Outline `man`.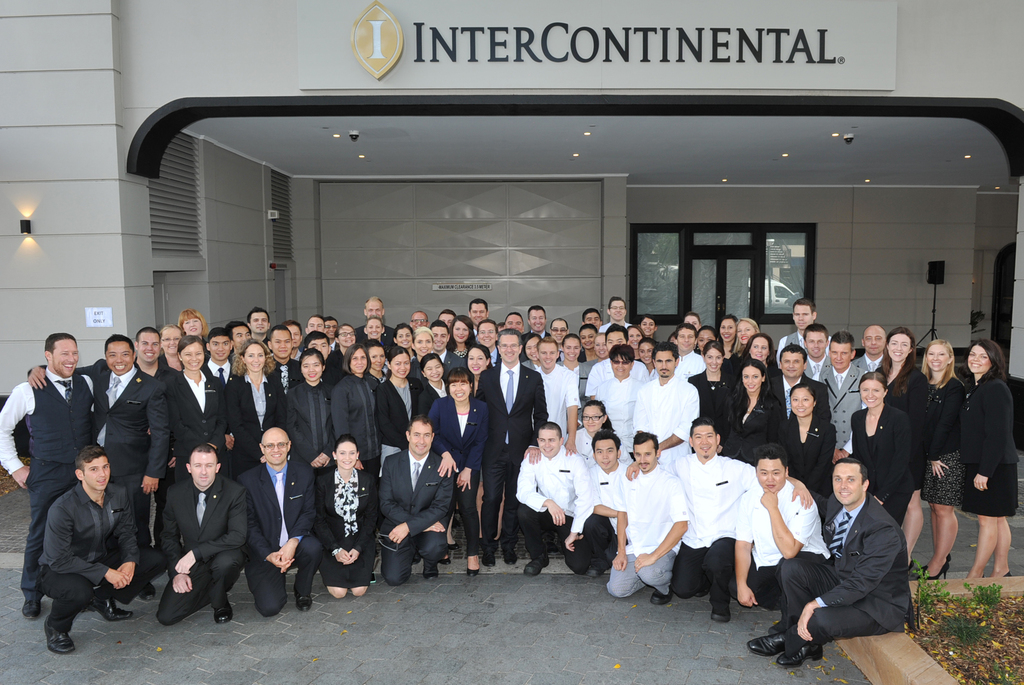
Outline: bbox(36, 446, 172, 651).
